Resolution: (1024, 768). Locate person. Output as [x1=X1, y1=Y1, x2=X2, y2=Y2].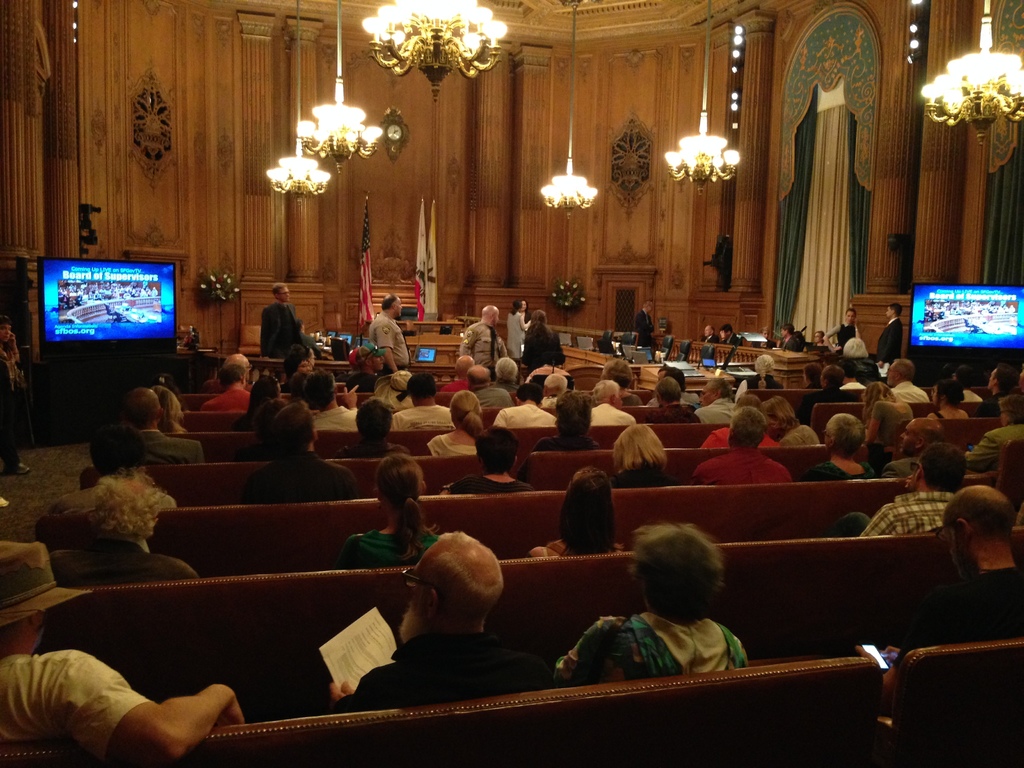
[x1=591, y1=379, x2=638, y2=424].
